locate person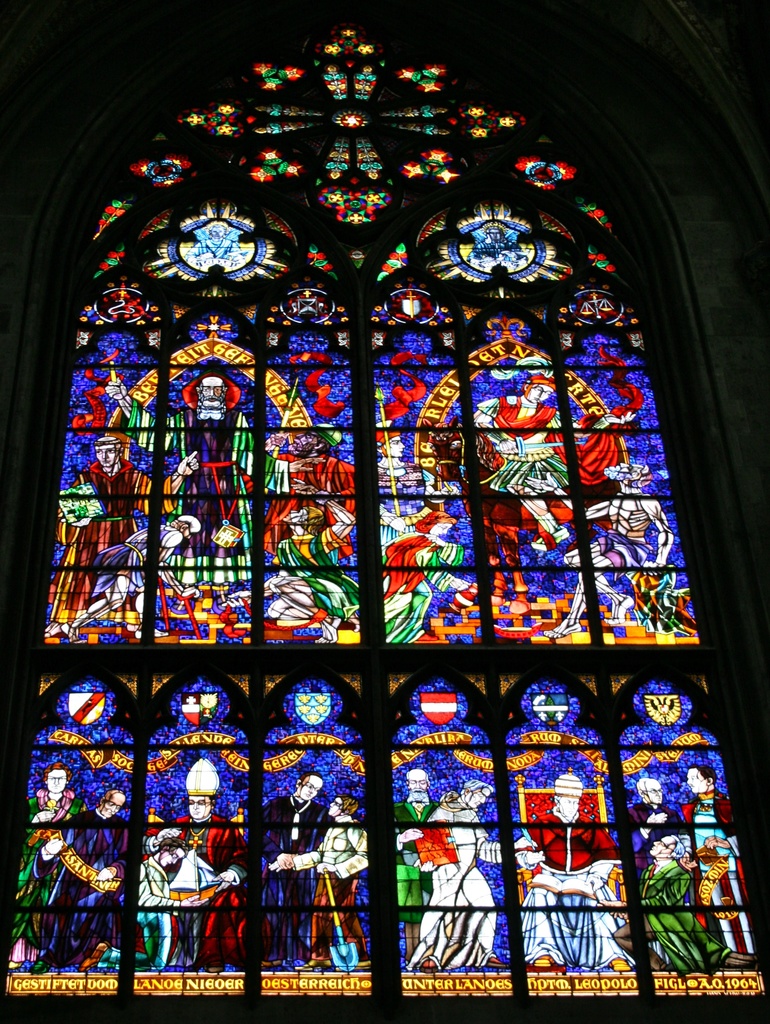
x1=94 y1=360 x2=265 y2=628
